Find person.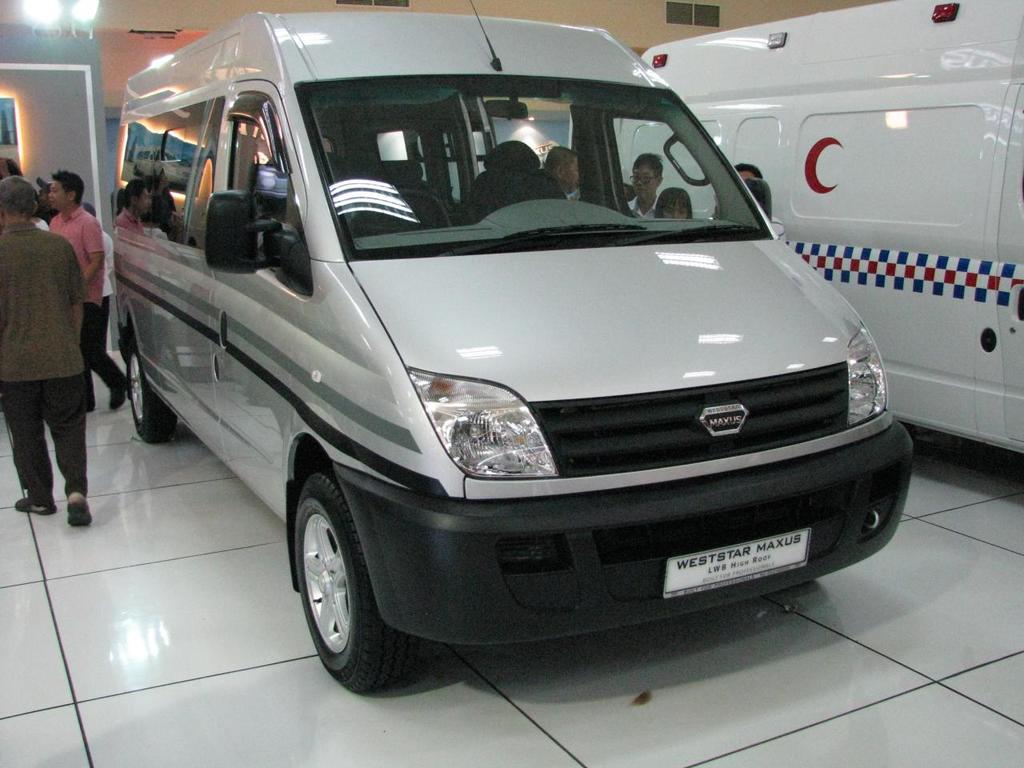
bbox(646, 178, 691, 223).
